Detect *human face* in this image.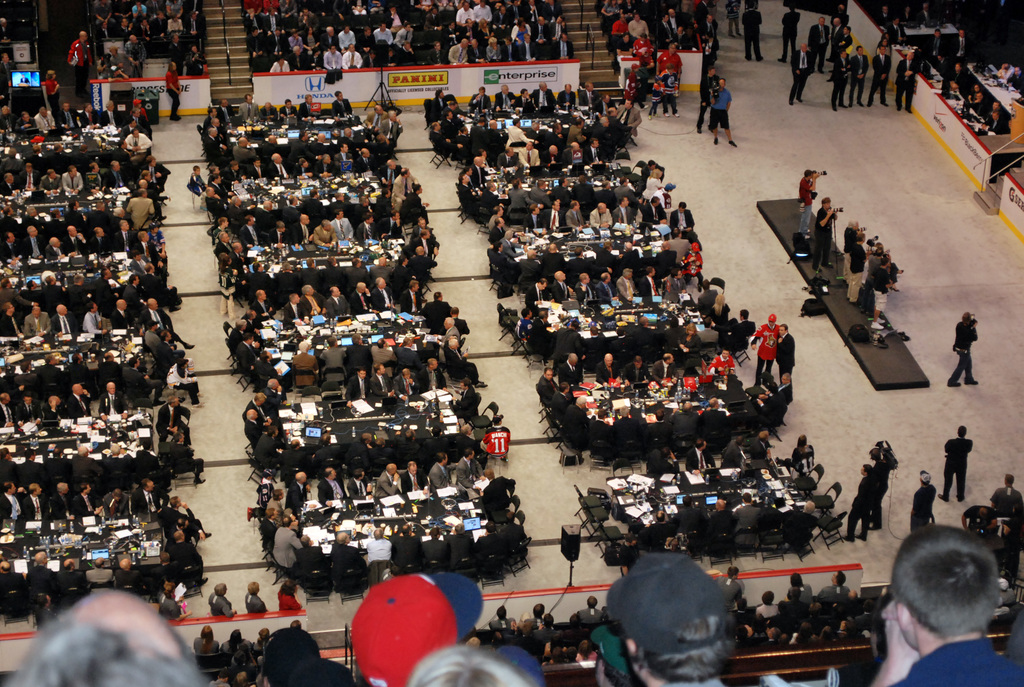
Detection: (408,462,413,477).
